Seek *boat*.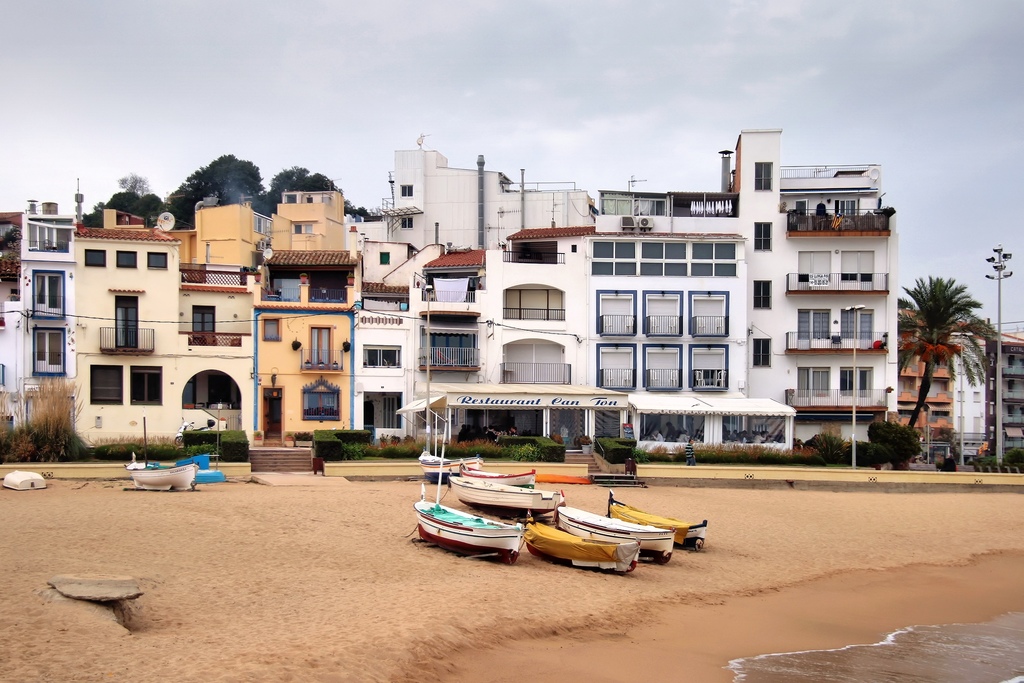
413,300,484,483.
